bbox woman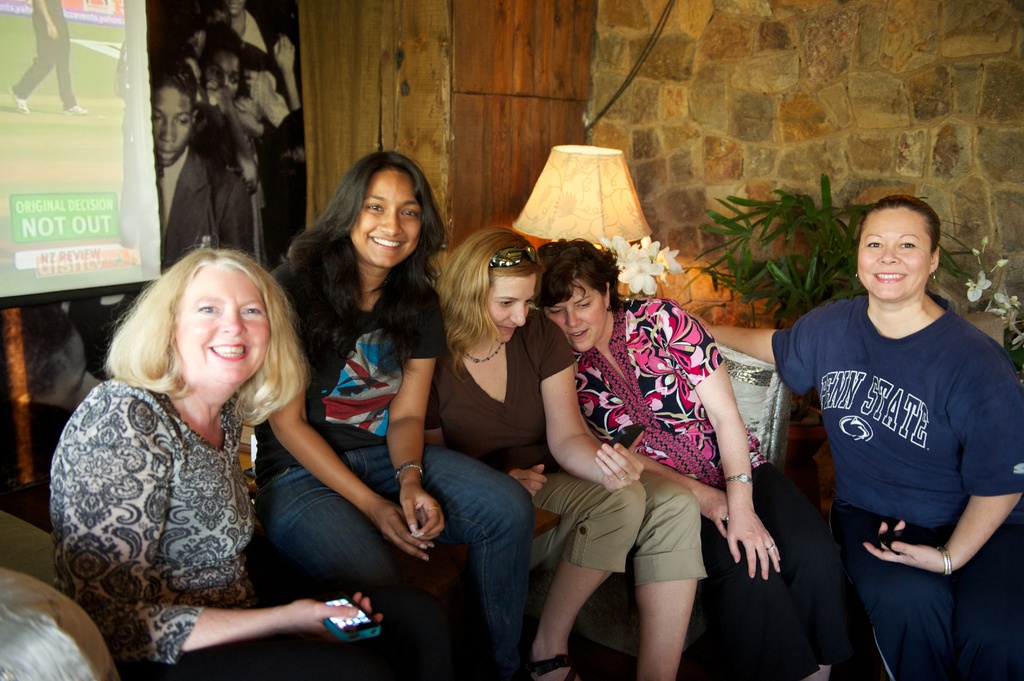
BBox(431, 225, 709, 680)
